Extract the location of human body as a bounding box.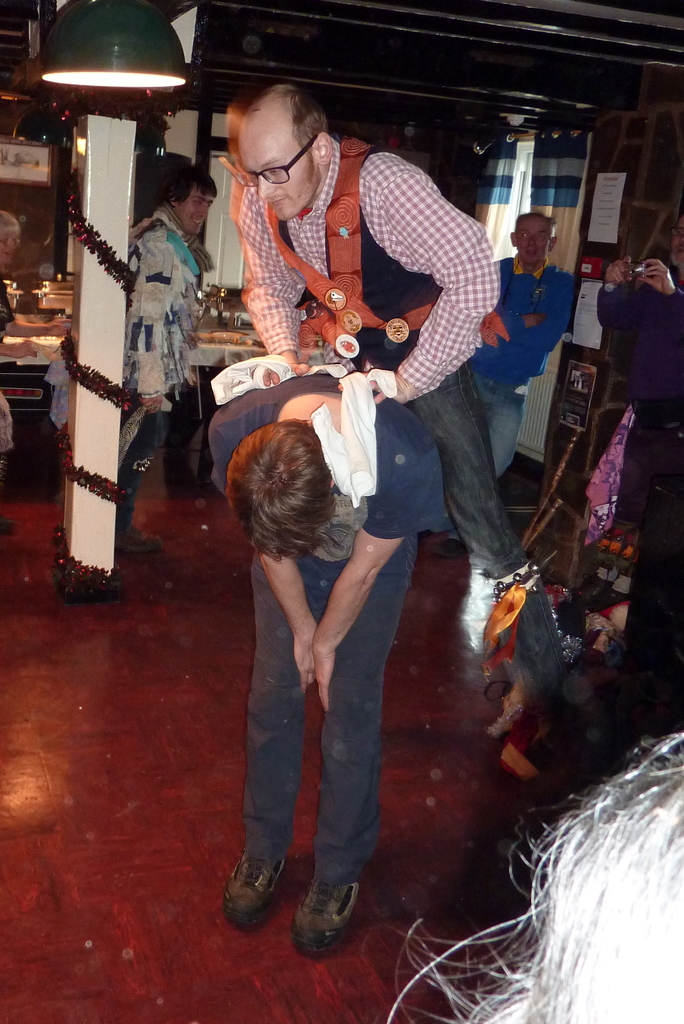
(left=587, top=258, right=683, bottom=783).
